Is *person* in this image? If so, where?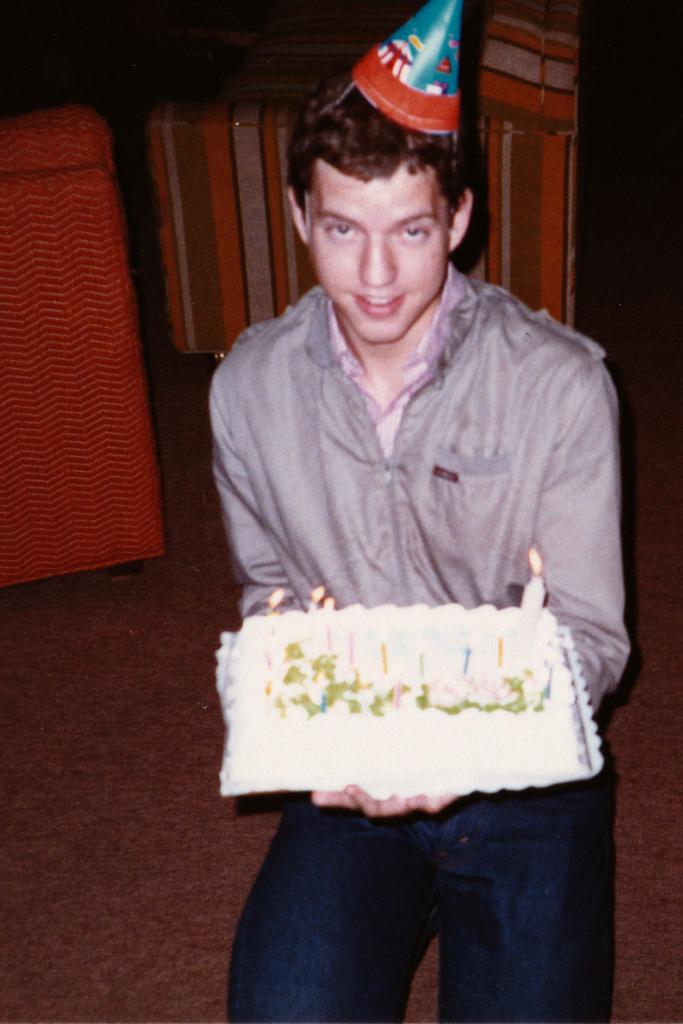
Yes, at [193,3,614,1023].
